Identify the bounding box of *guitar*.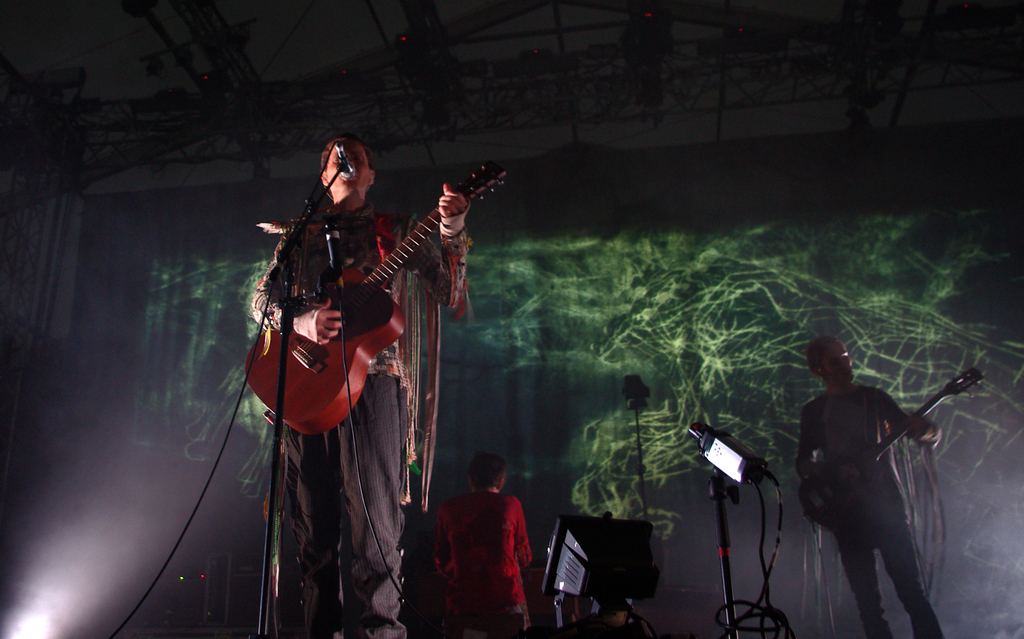
left=794, top=364, right=986, bottom=532.
